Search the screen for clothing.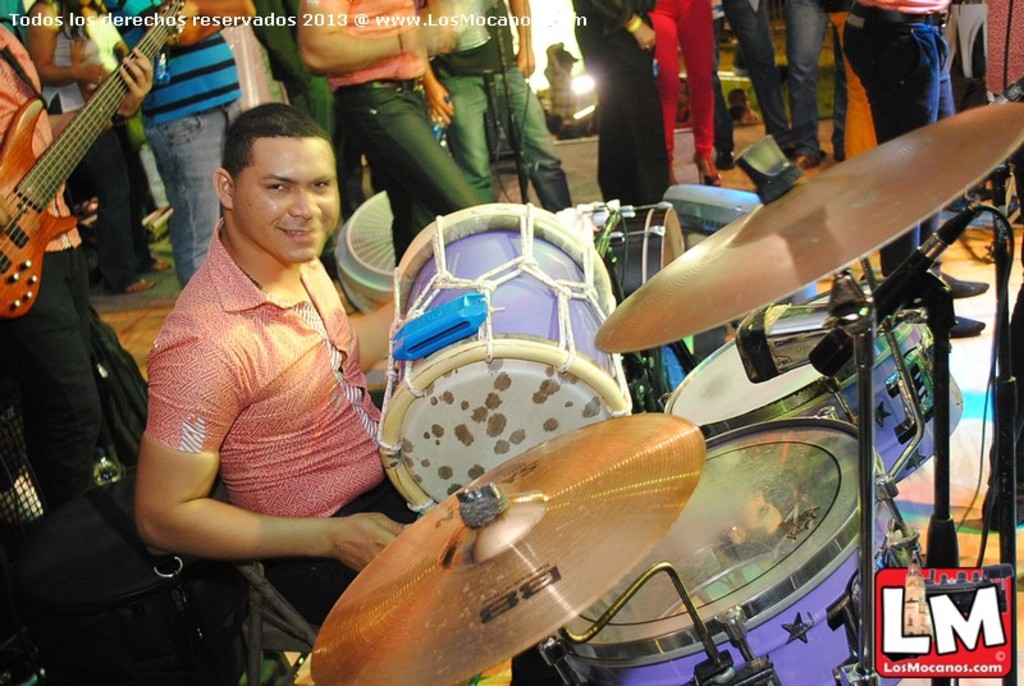
Found at box(347, 74, 488, 276).
